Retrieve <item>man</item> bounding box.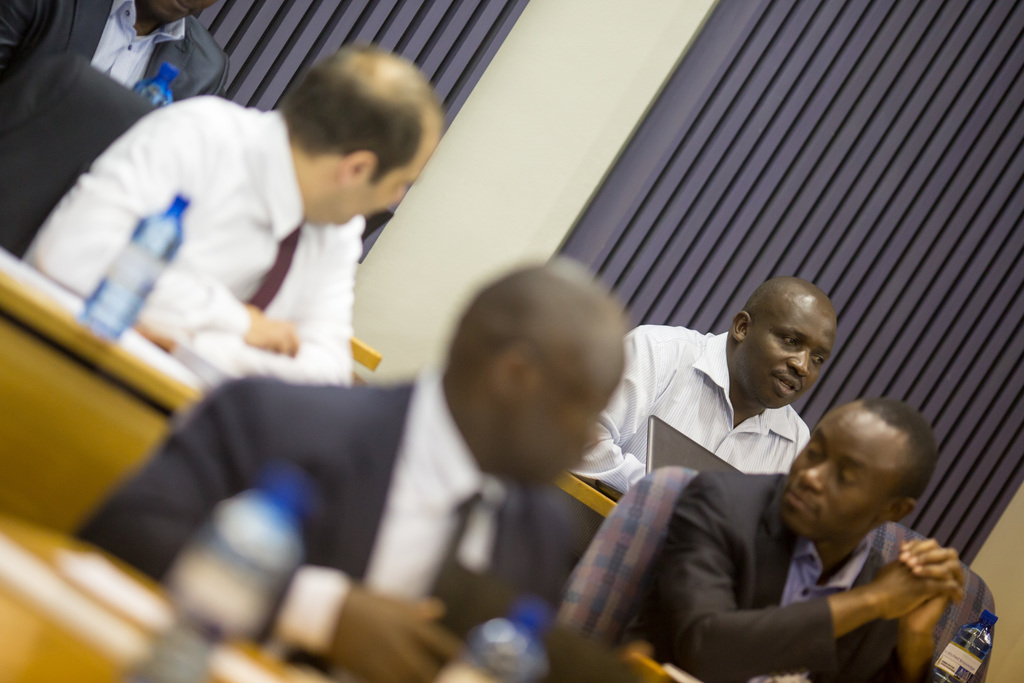
Bounding box: l=566, t=277, r=838, b=493.
